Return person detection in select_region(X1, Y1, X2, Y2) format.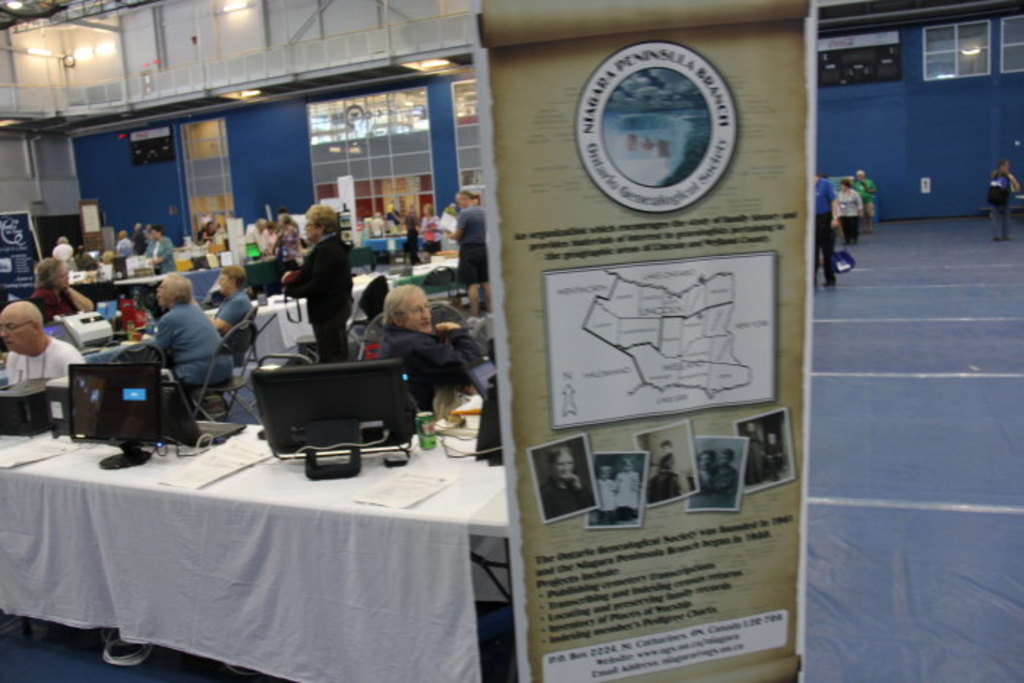
select_region(853, 171, 879, 231).
